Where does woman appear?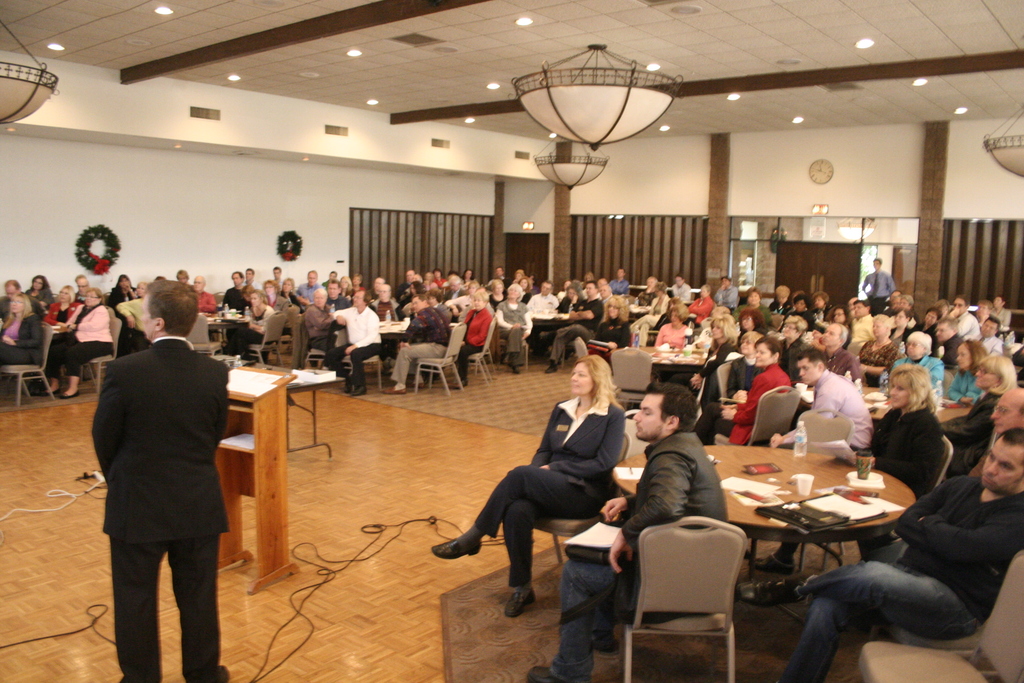
Appears at <bbox>643, 308, 691, 390</bbox>.
